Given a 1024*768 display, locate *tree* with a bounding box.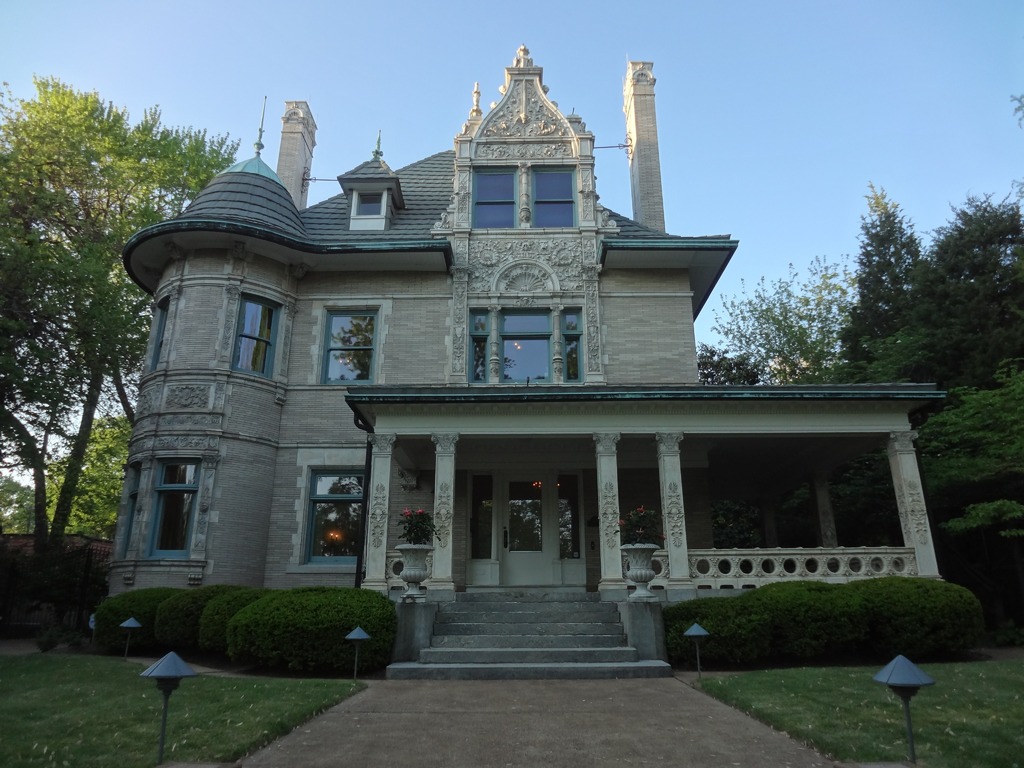
Located: <region>824, 173, 966, 396</region>.
